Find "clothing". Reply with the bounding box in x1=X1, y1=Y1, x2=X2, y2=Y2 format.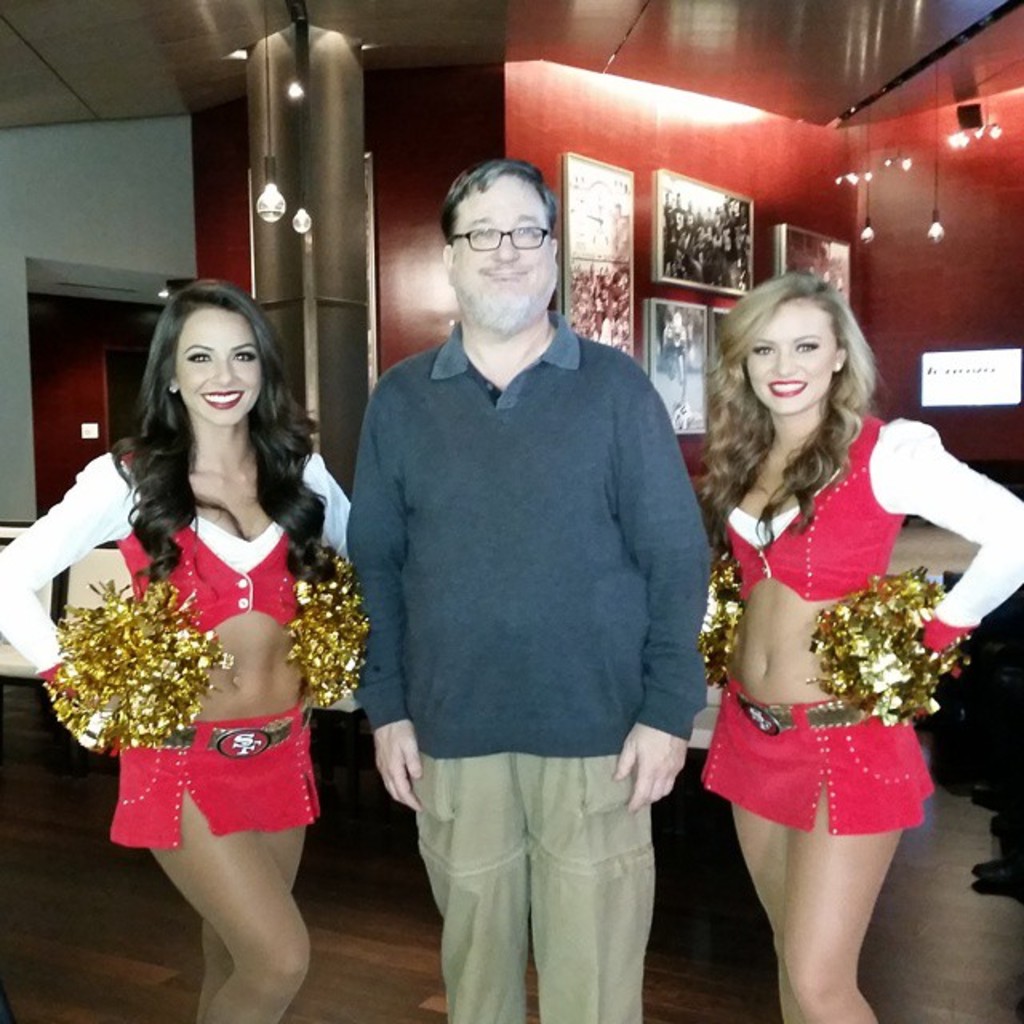
x1=341, y1=227, x2=730, y2=958.
